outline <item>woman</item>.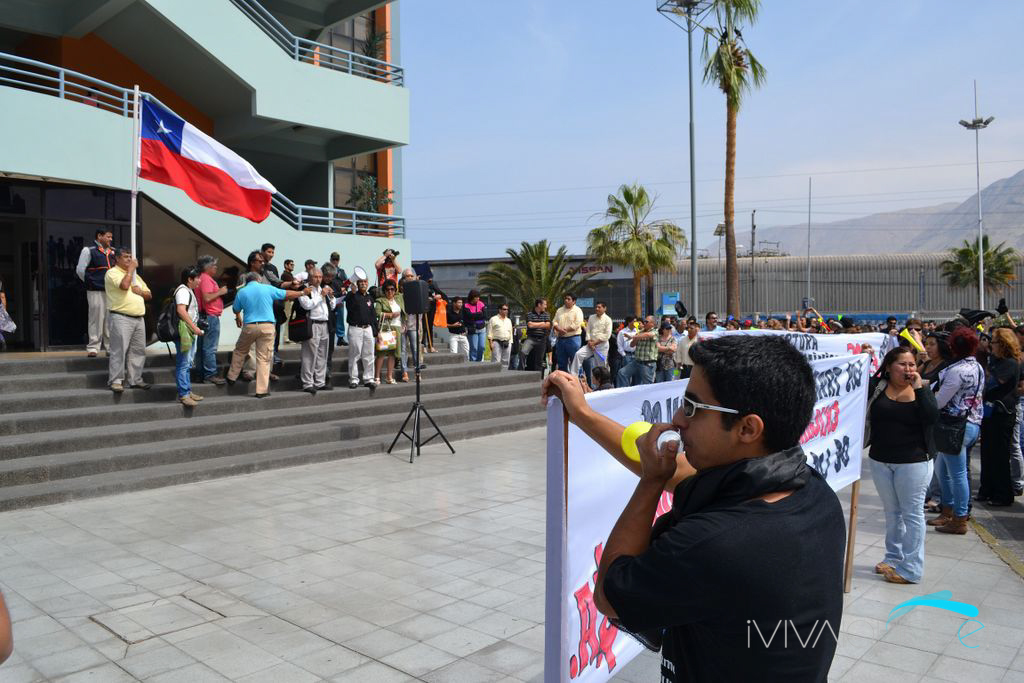
Outline: [left=402, top=262, right=420, bottom=360].
